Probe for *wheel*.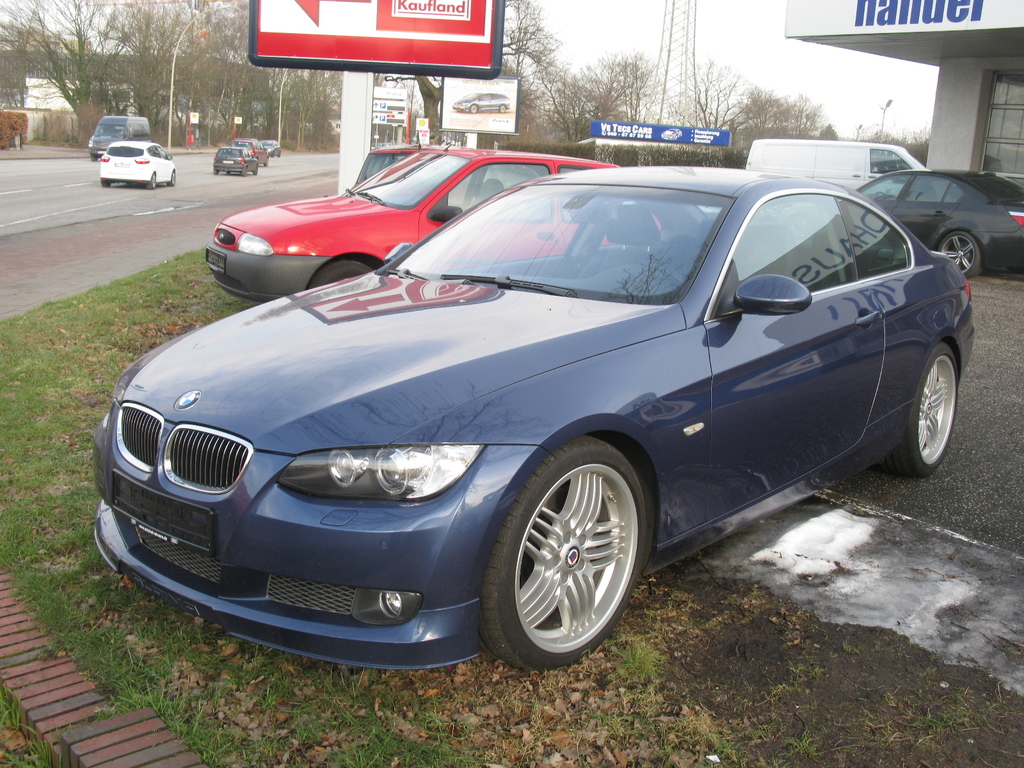
Probe result: box(241, 165, 248, 175).
